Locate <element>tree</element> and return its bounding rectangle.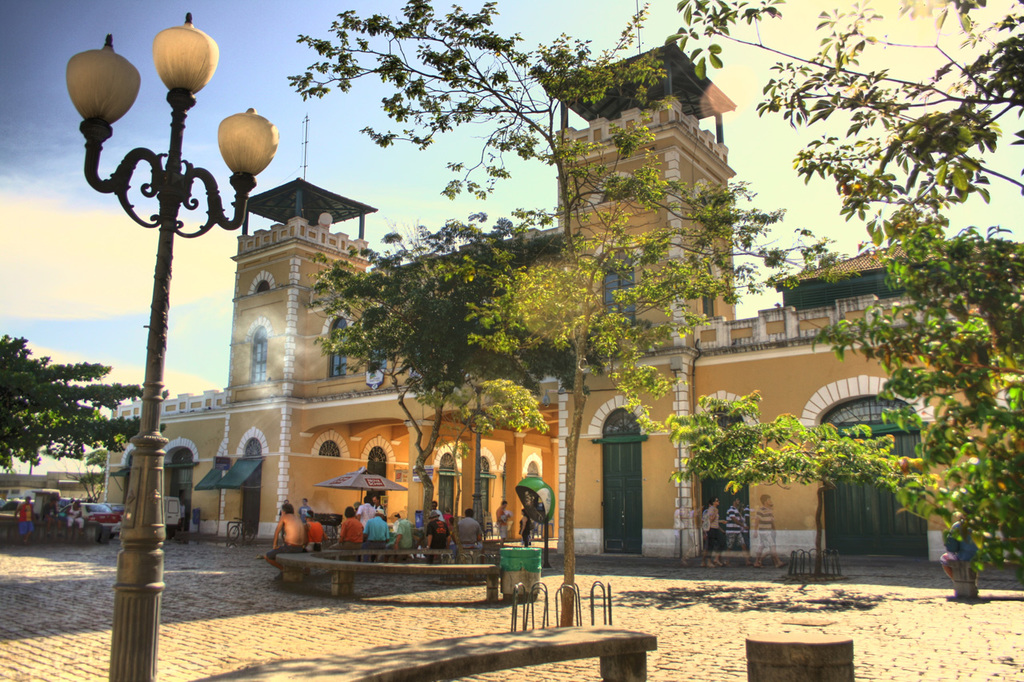
[x1=657, y1=0, x2=1023, y2=612].
